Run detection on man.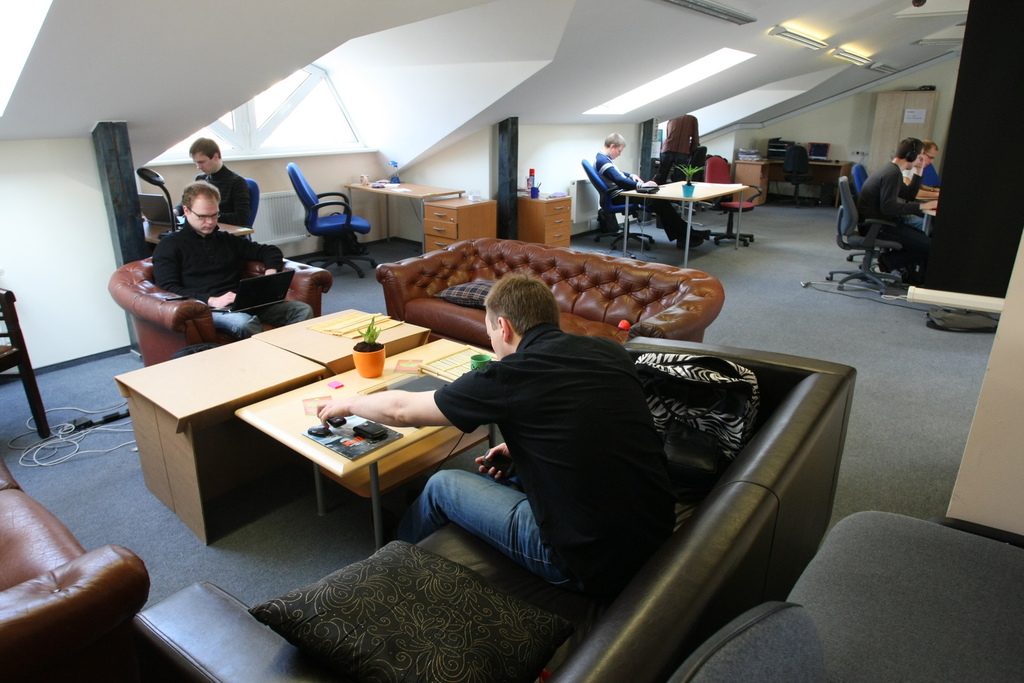
Result: <bbox>592, 134, 707, 250</bbox>.
